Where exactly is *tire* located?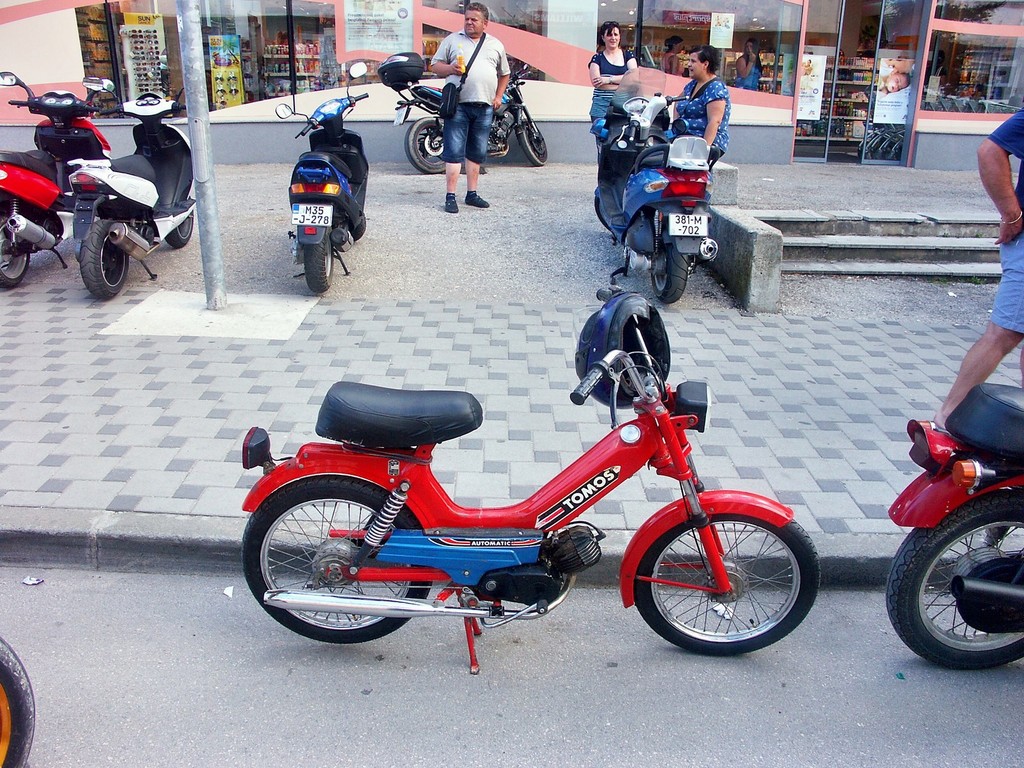
Its bounding box is <bbox>242, 477, 430, 643</bbox>.
